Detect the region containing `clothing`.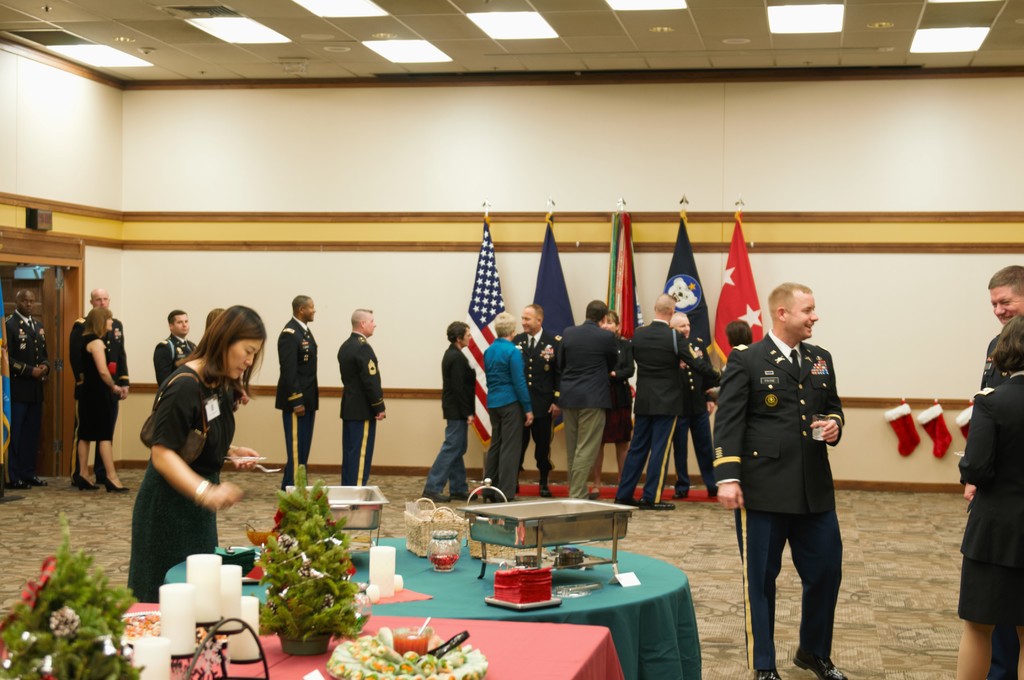
(left=4, top=305, right=51, bottom=485).
